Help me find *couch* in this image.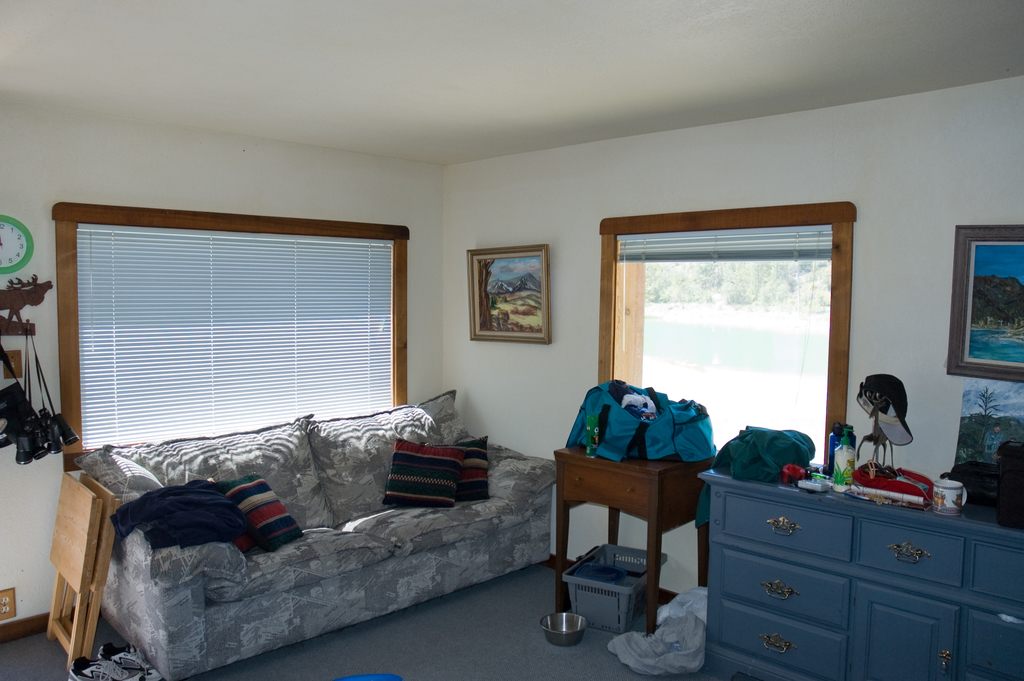
Found it: Rect(59, 381, 559, 680).
